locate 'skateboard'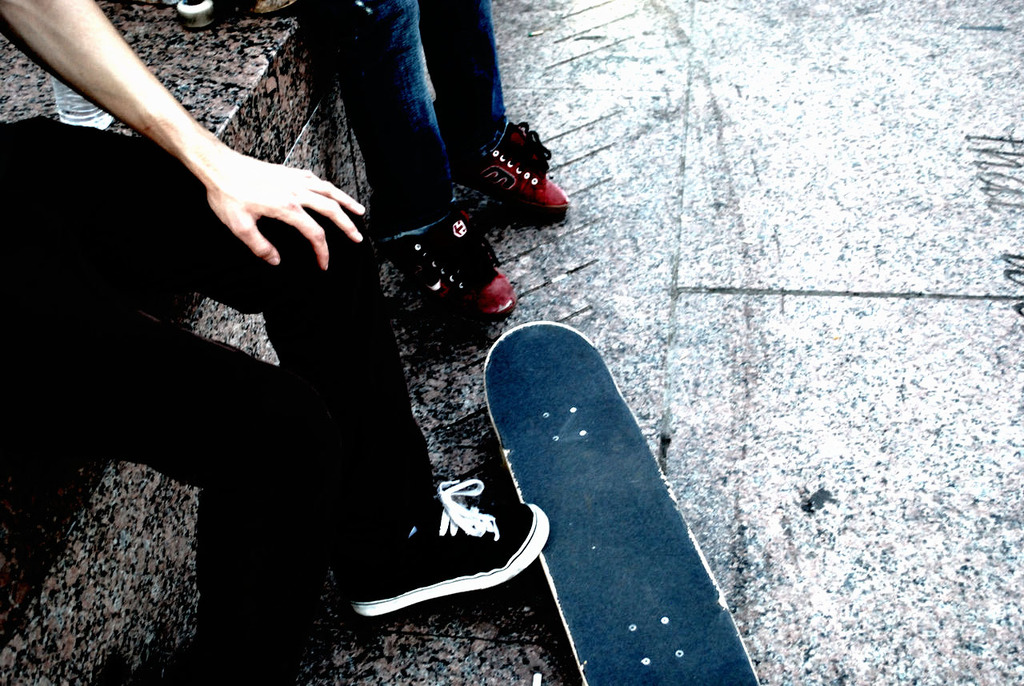
pyautogui.locateOnScreen(490, 273, 732, 644)
